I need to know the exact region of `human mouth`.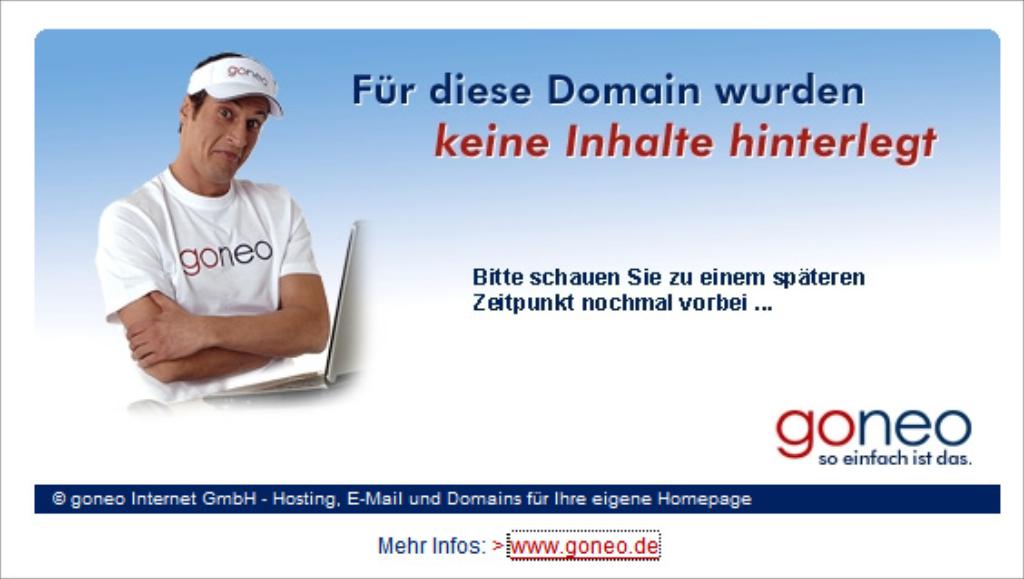
Region: [218, 151, 234, 160].
